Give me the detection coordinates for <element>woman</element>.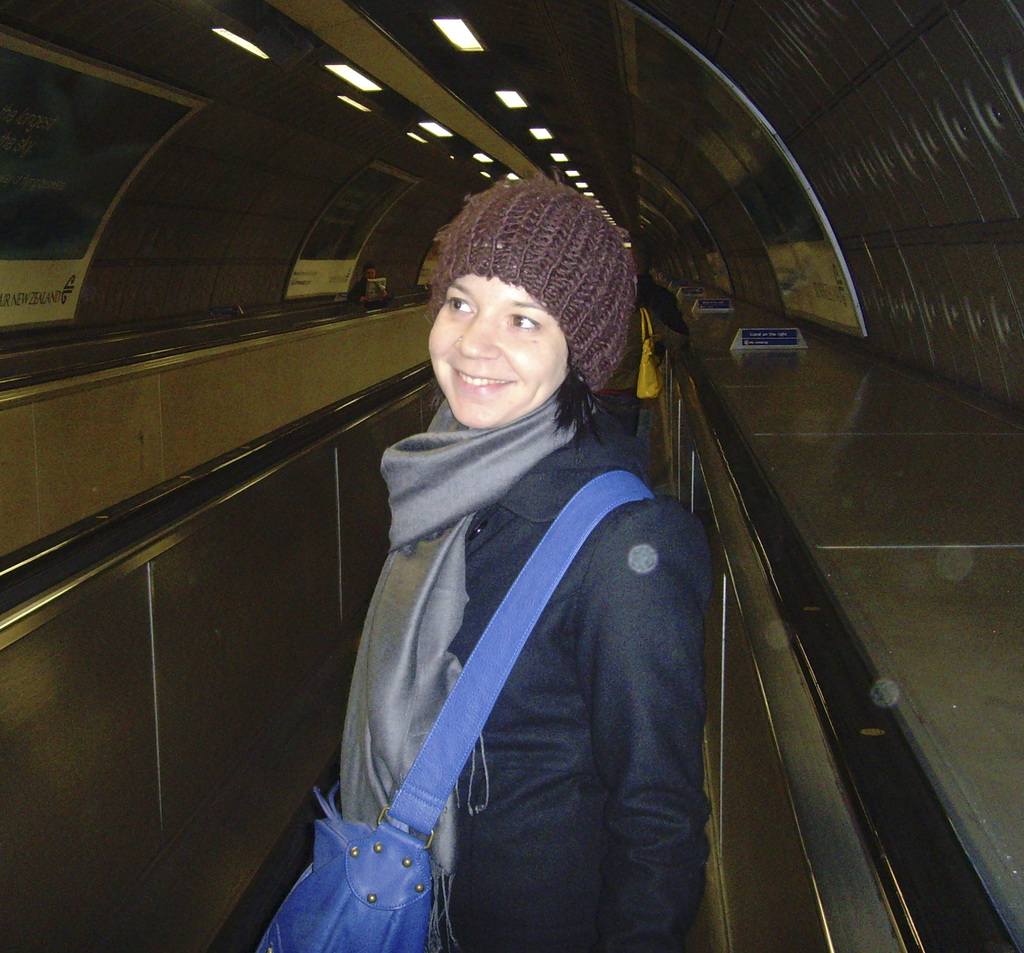
pyautogui.locateOnScreen(323, 204, 780, 910).
